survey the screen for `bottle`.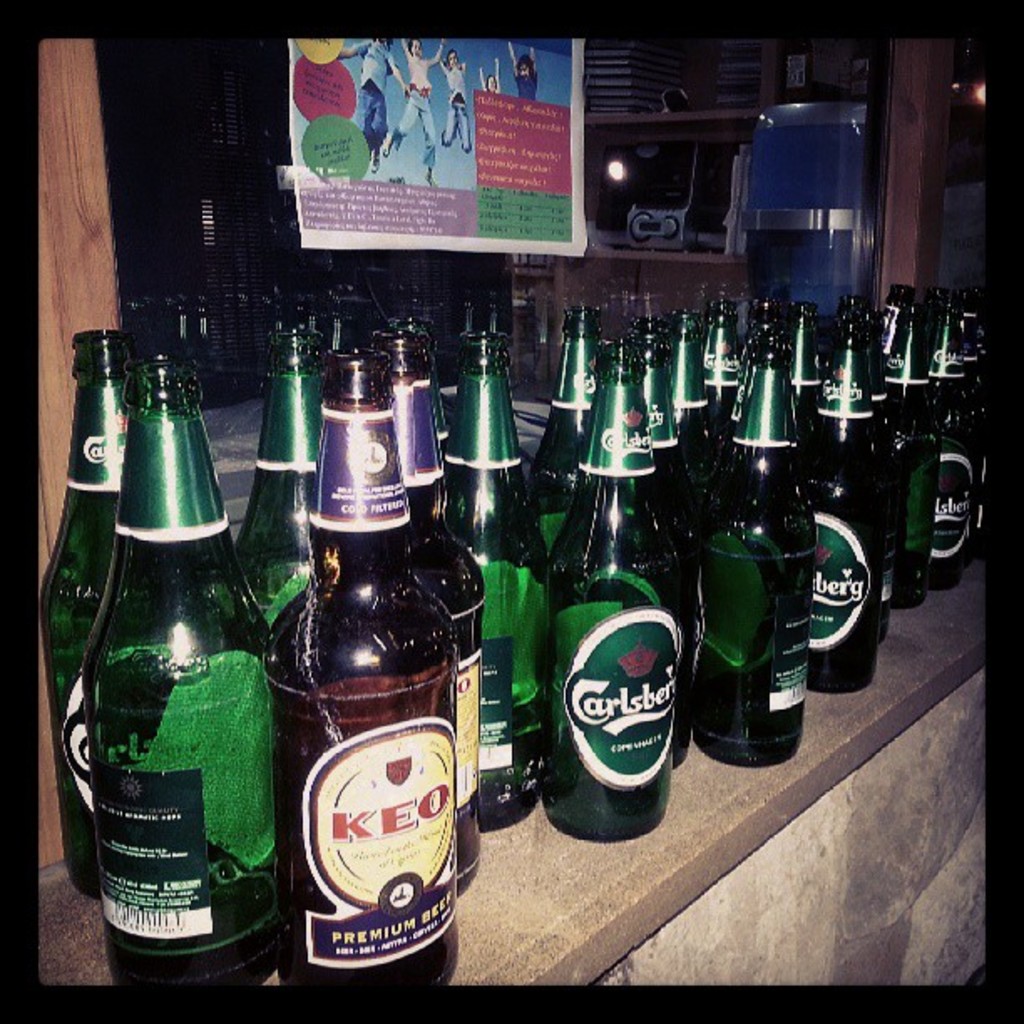
Survey found: (x1=540, y1=338, x2=703, y2=833).
